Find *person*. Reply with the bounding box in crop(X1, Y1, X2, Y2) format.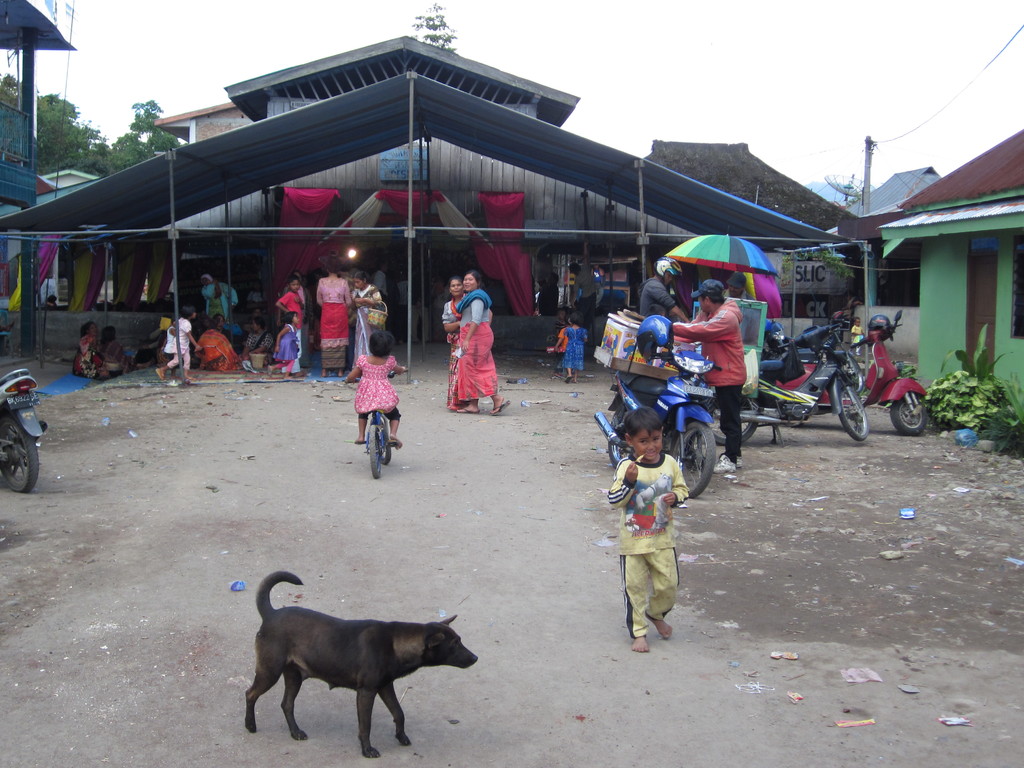
crop(160, 307, 202, 377).
